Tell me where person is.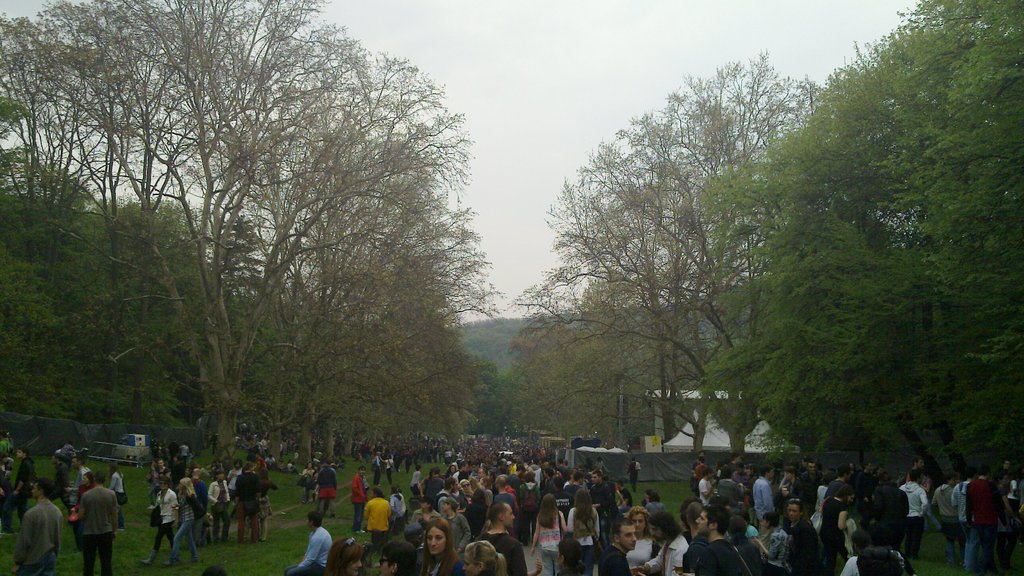
person is at rect(318, 450, 344, 509).
